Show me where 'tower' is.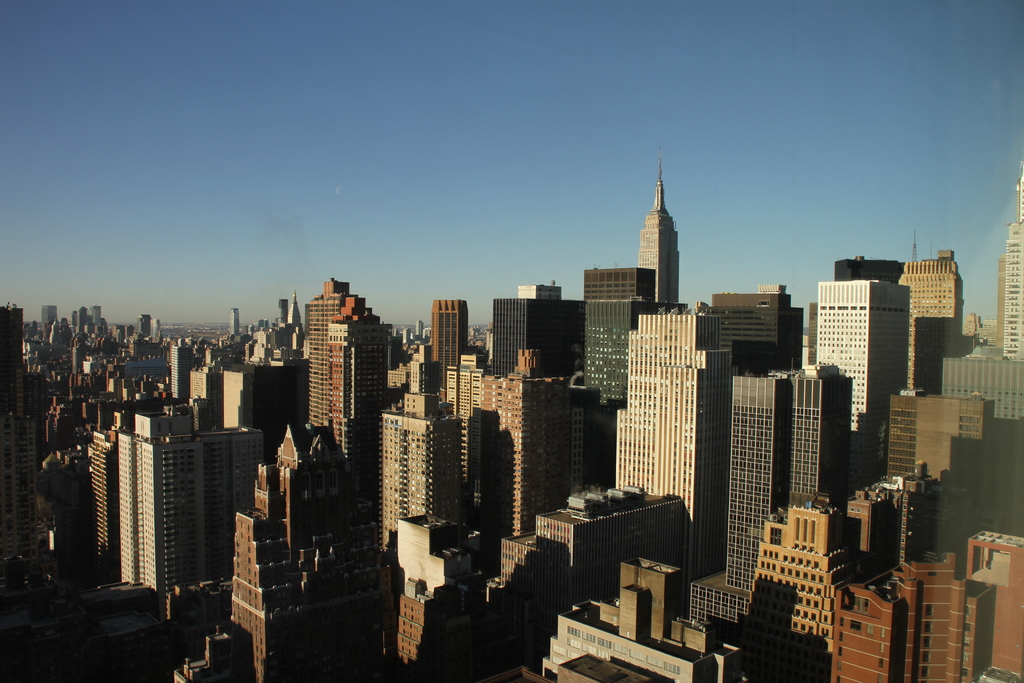
'tower' is at bbox(844, 523, 992, 682).
